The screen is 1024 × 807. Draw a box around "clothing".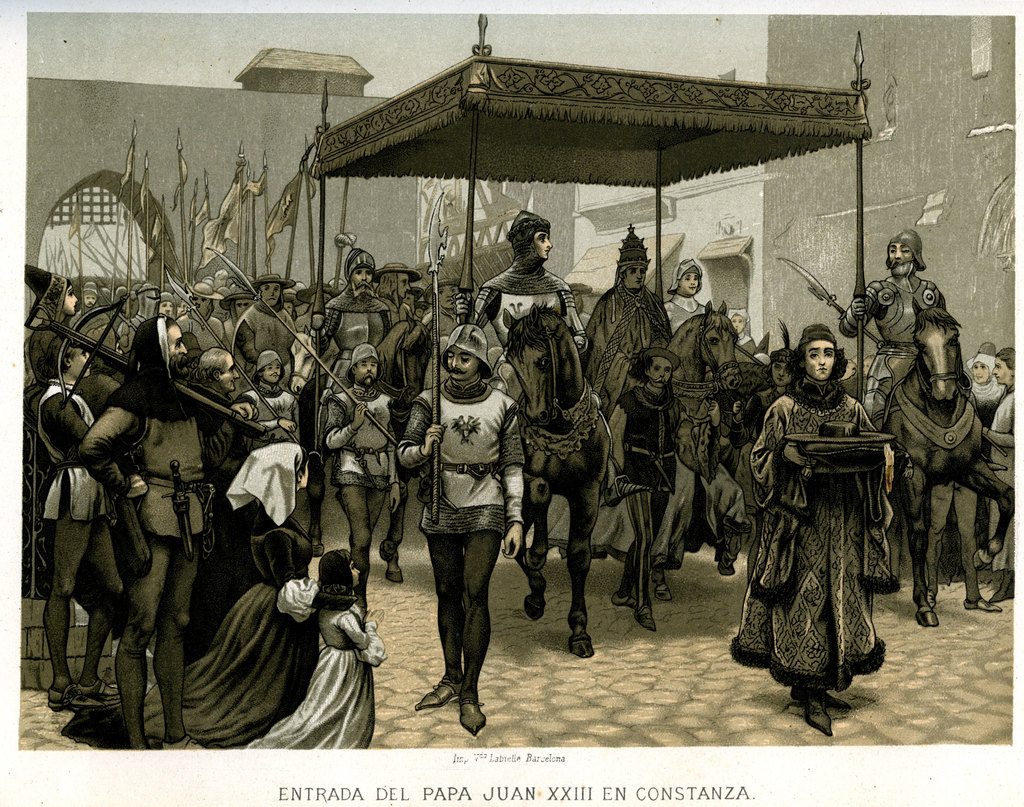
[x1=660, y1=295, x2=714, y2=335].
